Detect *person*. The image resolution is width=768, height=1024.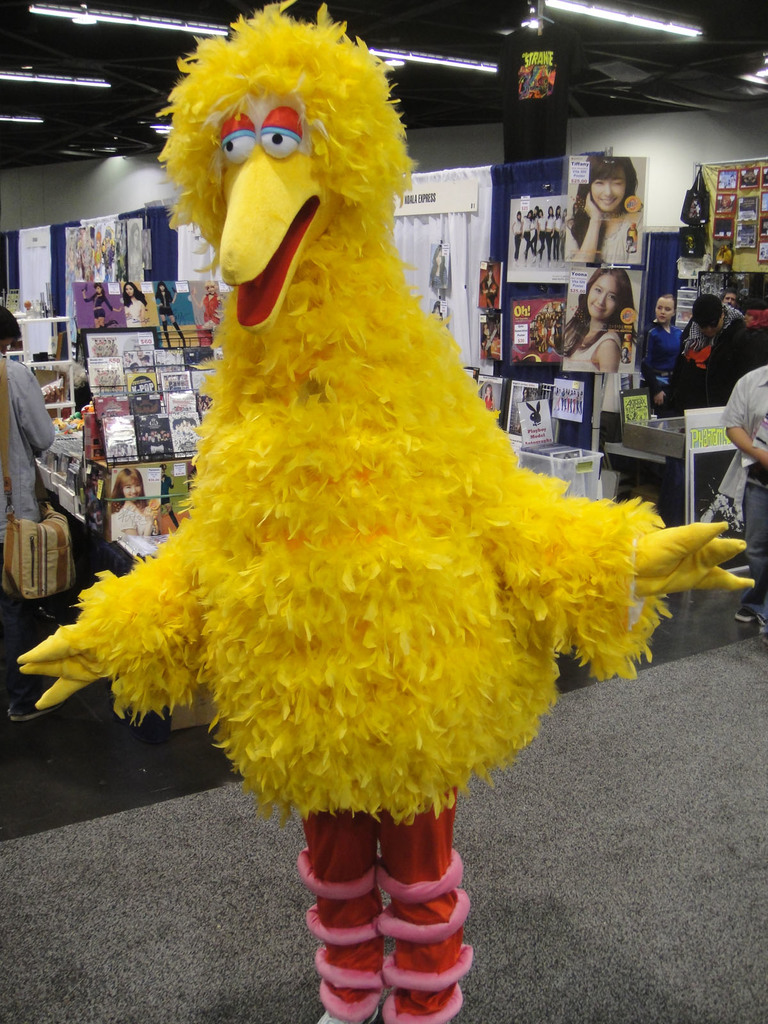
x1=191 y1=280 x2=220 y2=345.
